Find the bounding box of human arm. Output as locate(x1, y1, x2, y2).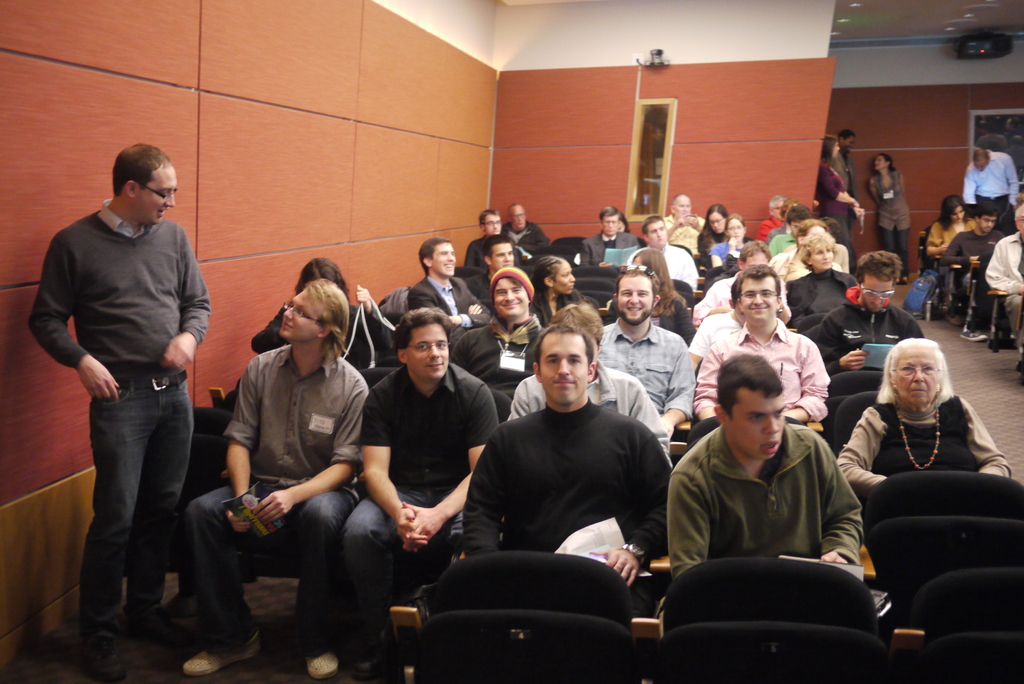
locate(353, 384, 433, 549).
